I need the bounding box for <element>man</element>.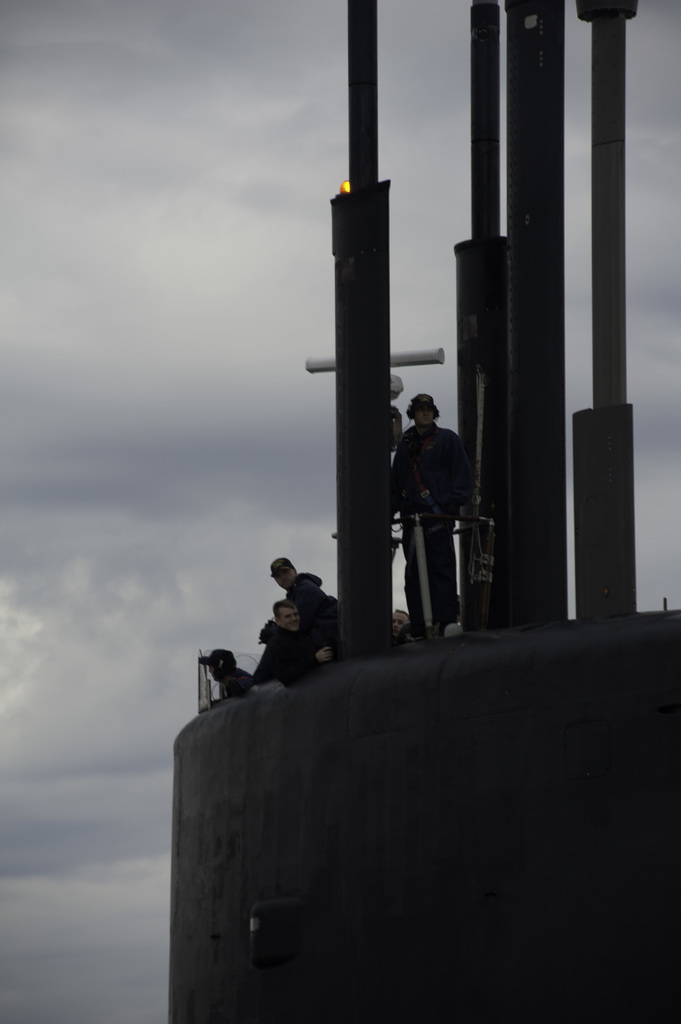
Here it is: (x1=196, y1=648, x2=245, y2=702).
